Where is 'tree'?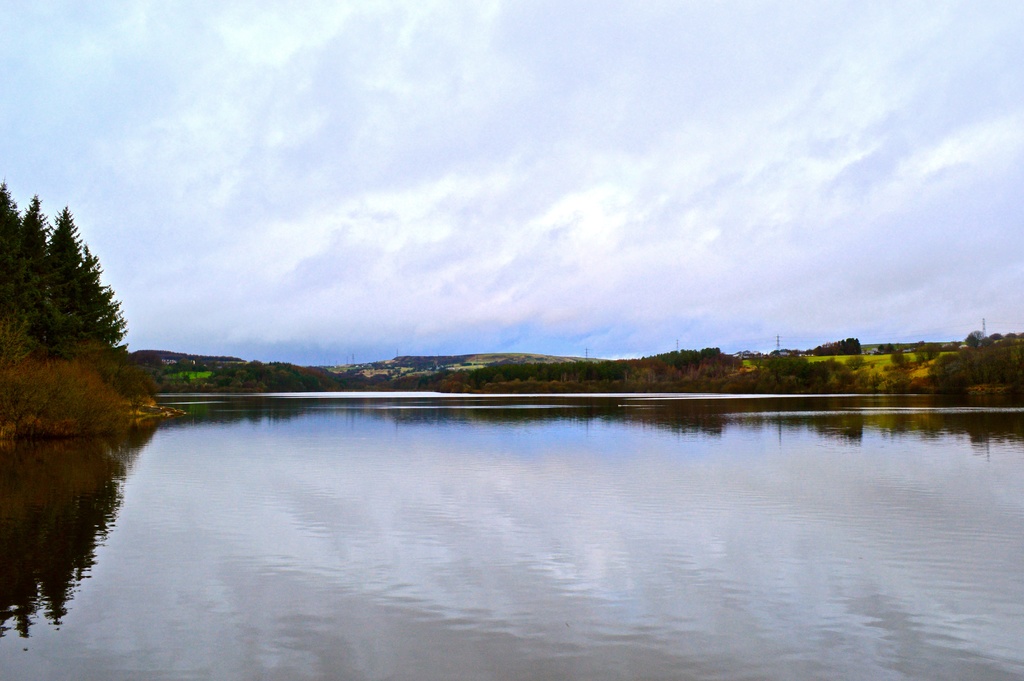
detection(232, 365, 279, 389).
